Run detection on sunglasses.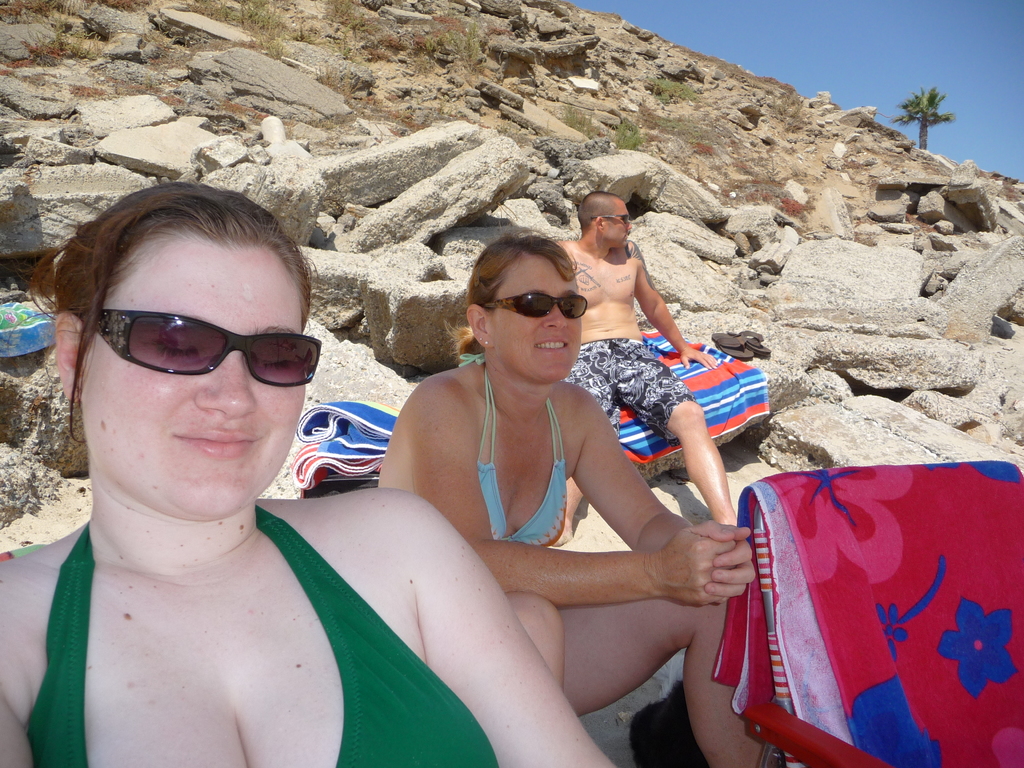
Result: [73,313,322,390].
